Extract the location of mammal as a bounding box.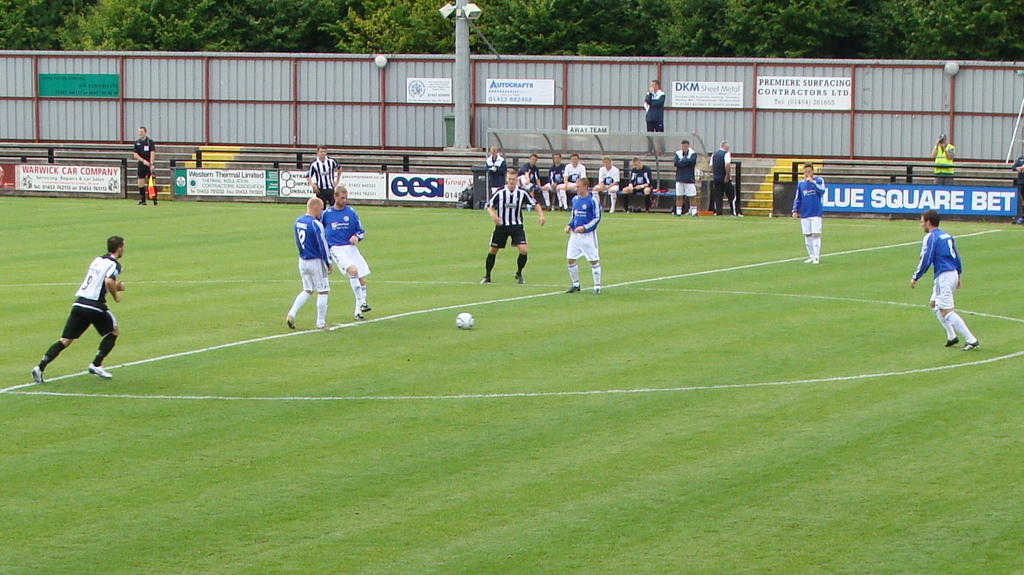
[left=910, top=211, right=976, bottom=349].
